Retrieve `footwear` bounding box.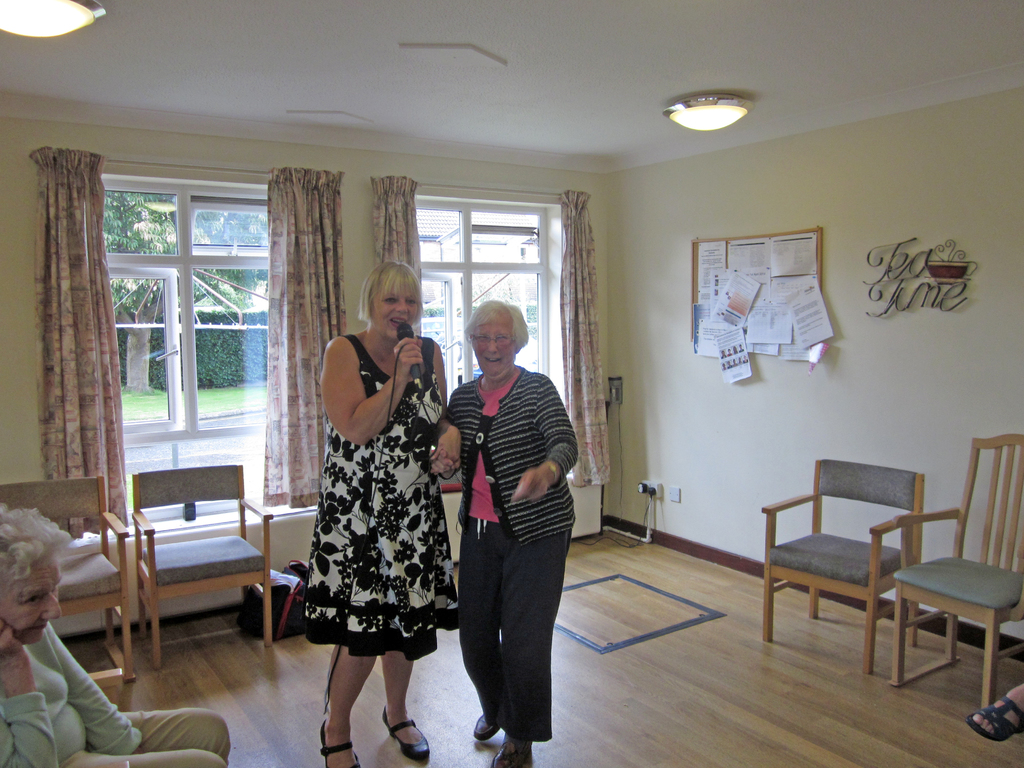
Bounding box: 964/691/1023/743.
